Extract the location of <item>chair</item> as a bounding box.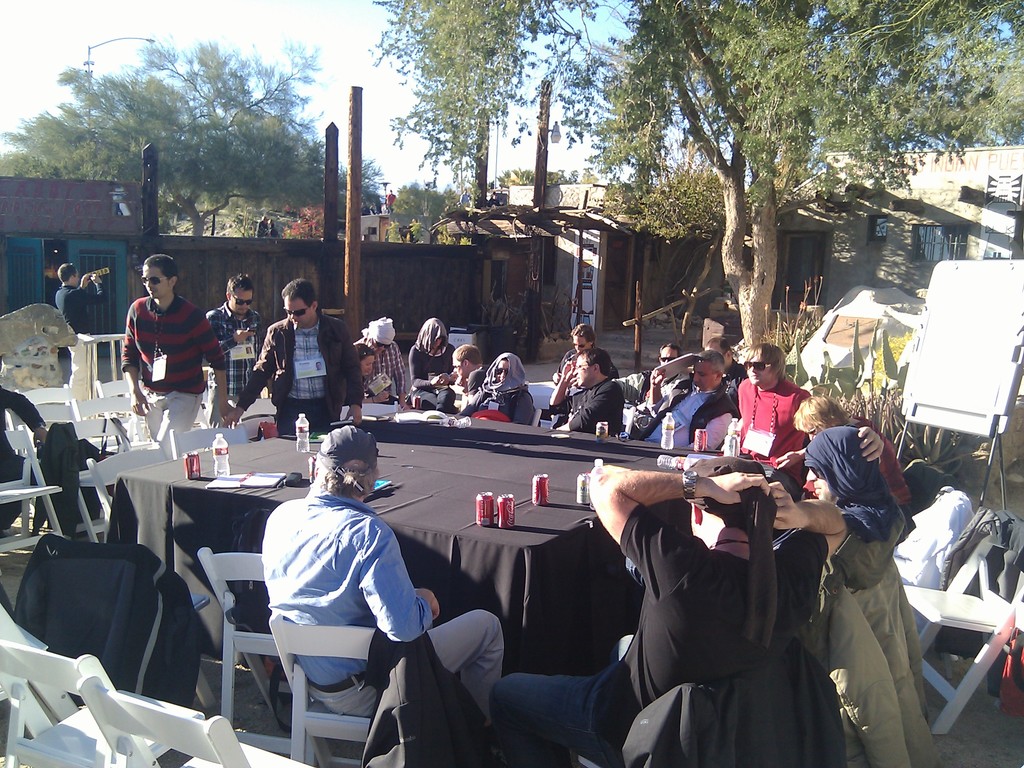
Rect(196, 547, 332, 726).
